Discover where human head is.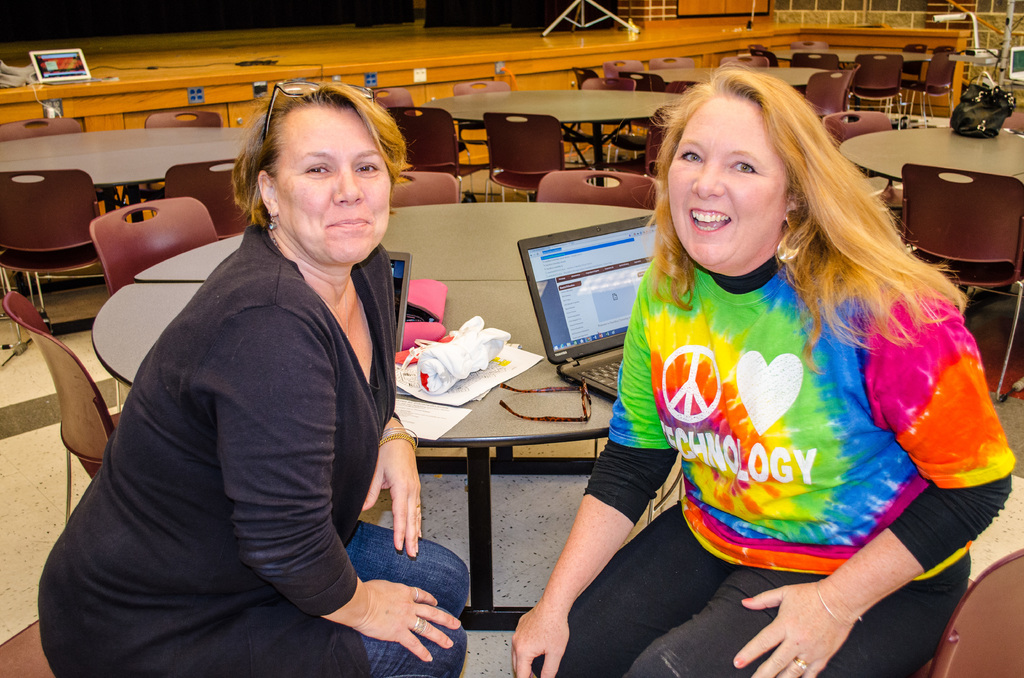
Discovered at l=252, t=81, r=391, b=268.
